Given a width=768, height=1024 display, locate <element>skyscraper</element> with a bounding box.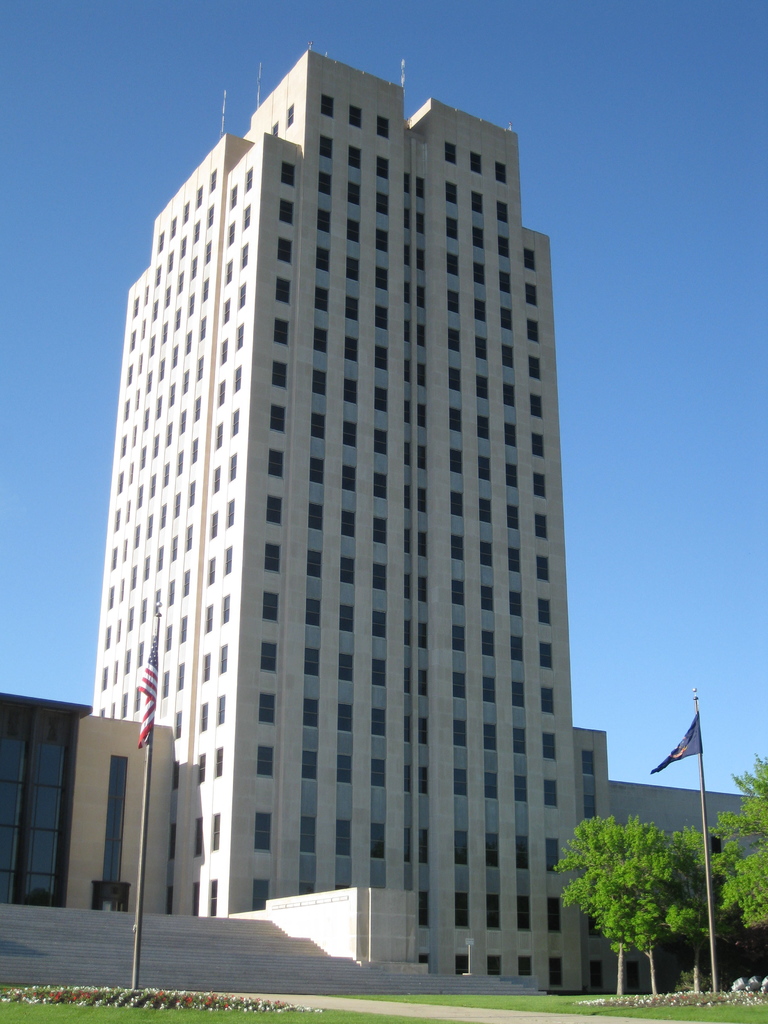
Located: (77, 44, 666, 961).
